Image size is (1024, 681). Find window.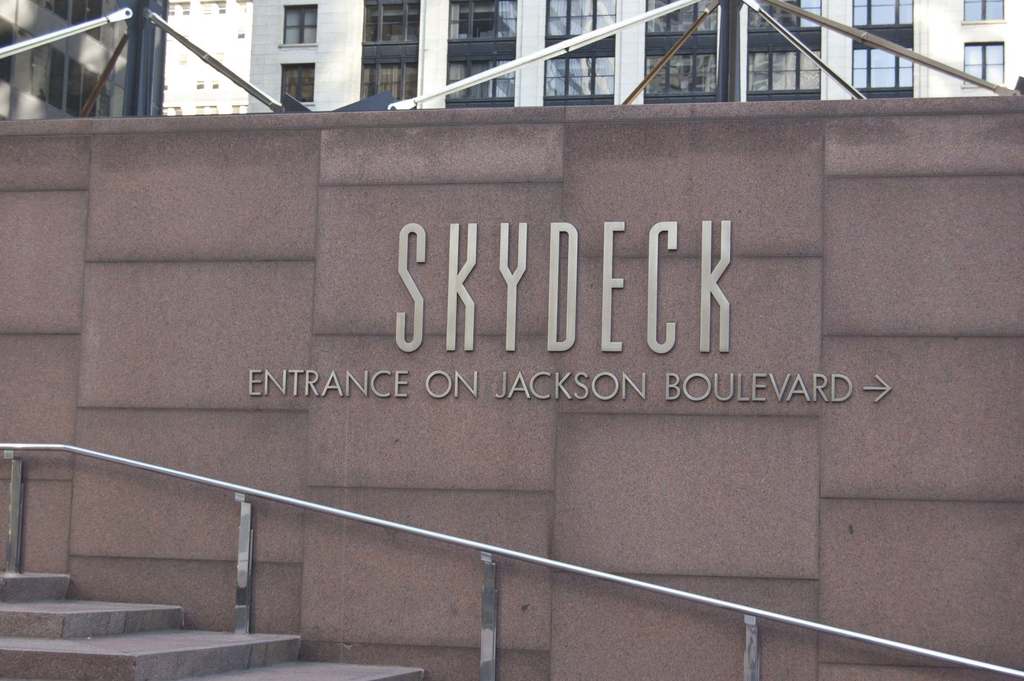
234,1,255,19.
